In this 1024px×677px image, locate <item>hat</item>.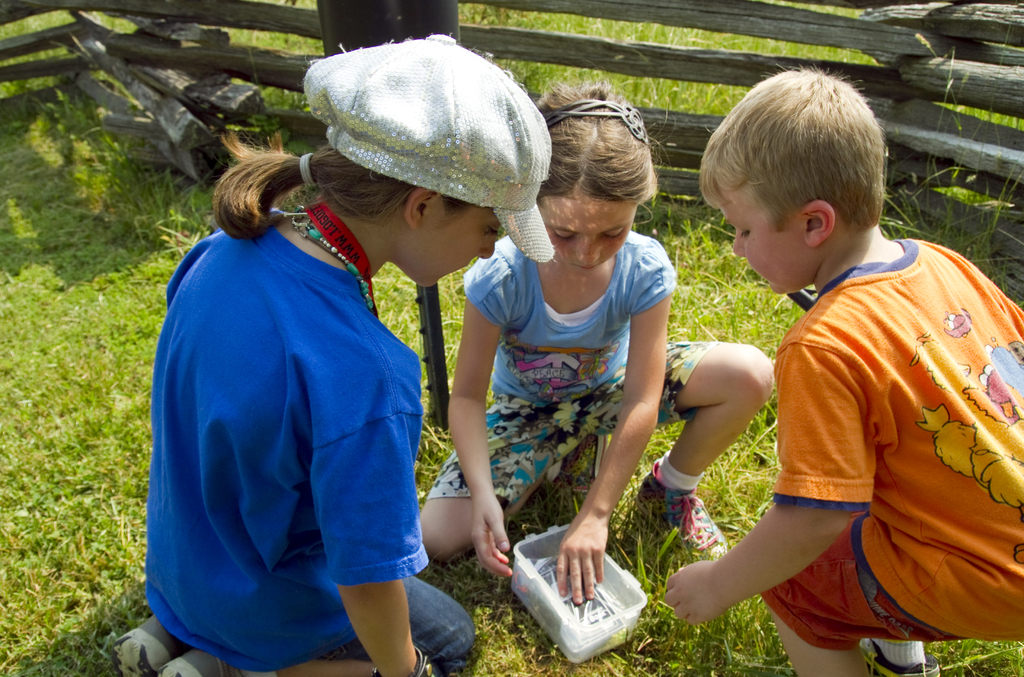
Bounding box: locate(302, 35, 554, 263).
